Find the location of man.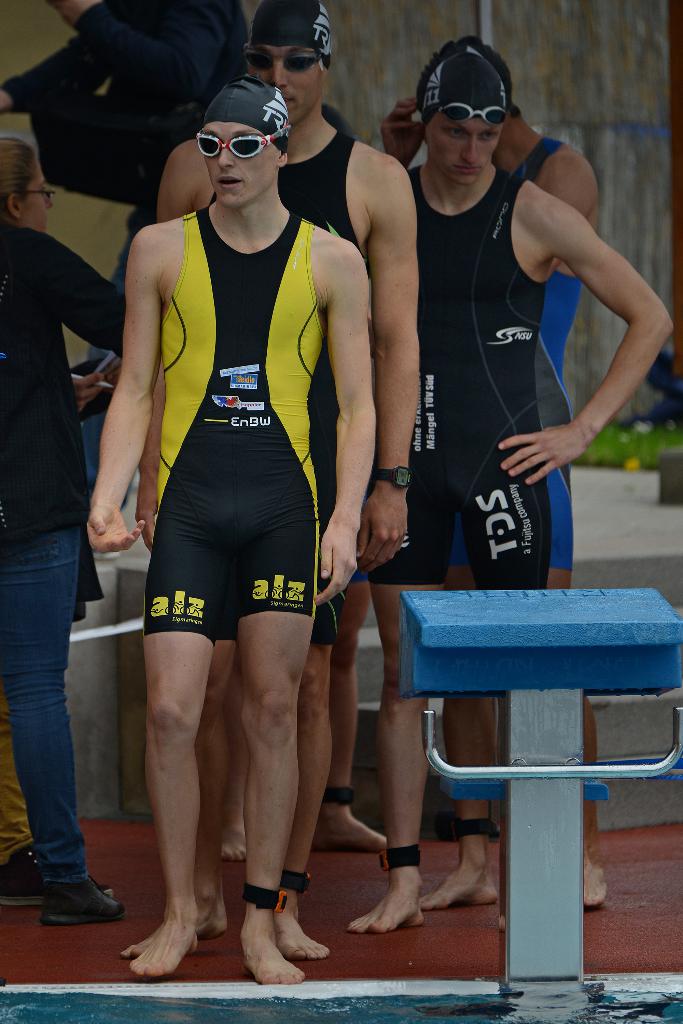
Location: (x1=0, y1=0, x2=249, y2=204).
